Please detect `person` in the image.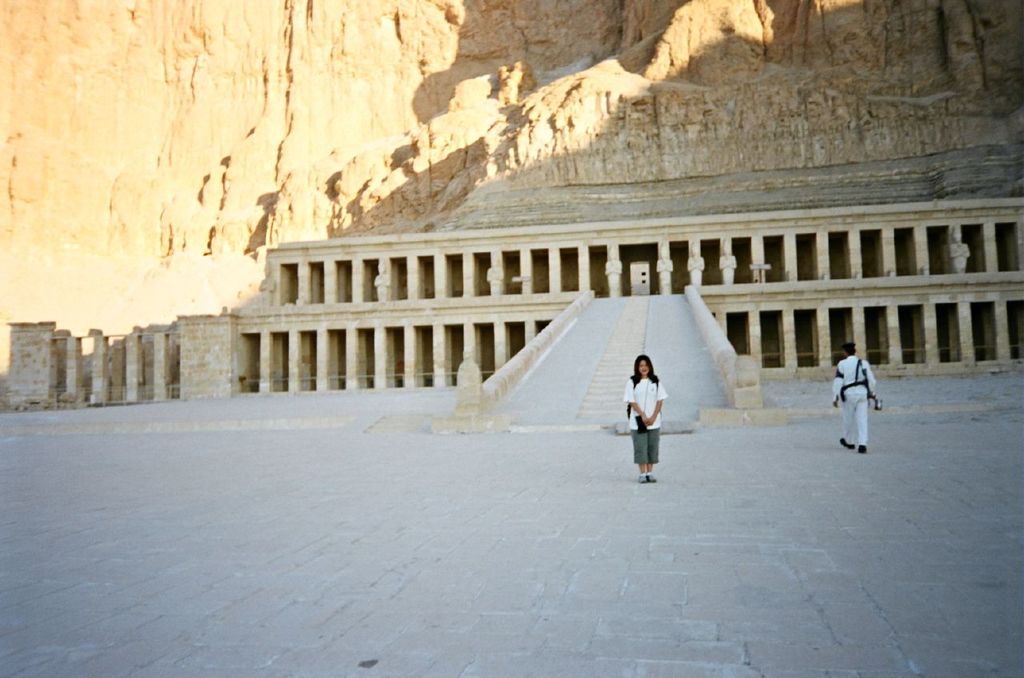
l=629, t=354, r=678, b=485.
